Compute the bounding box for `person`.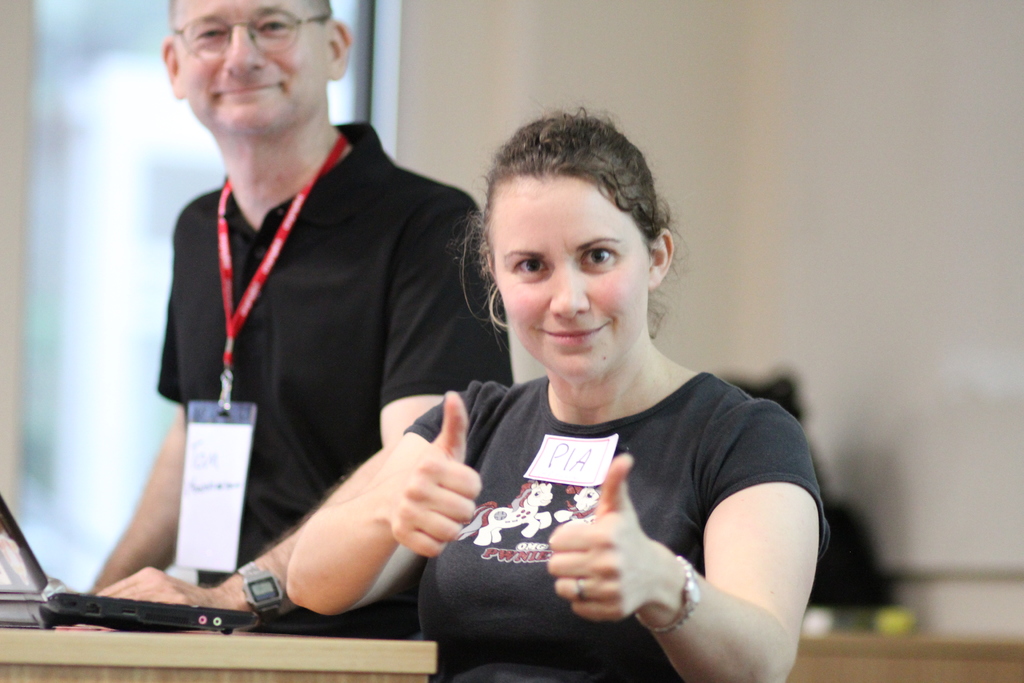
120:0:489:648.
